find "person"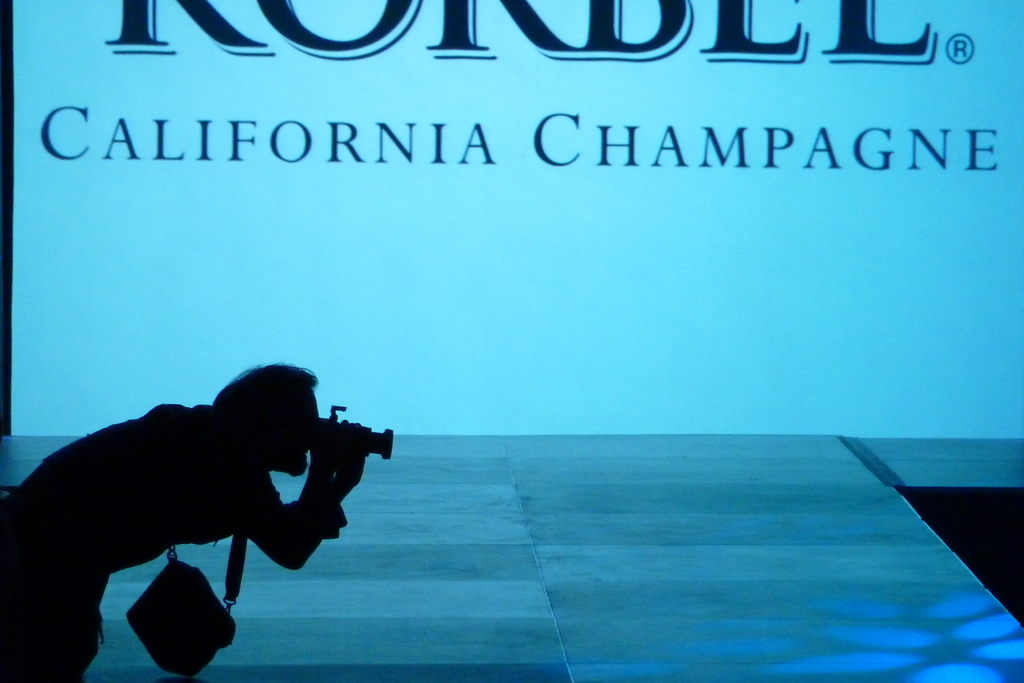
BBox(44, 355, 367, 675)
